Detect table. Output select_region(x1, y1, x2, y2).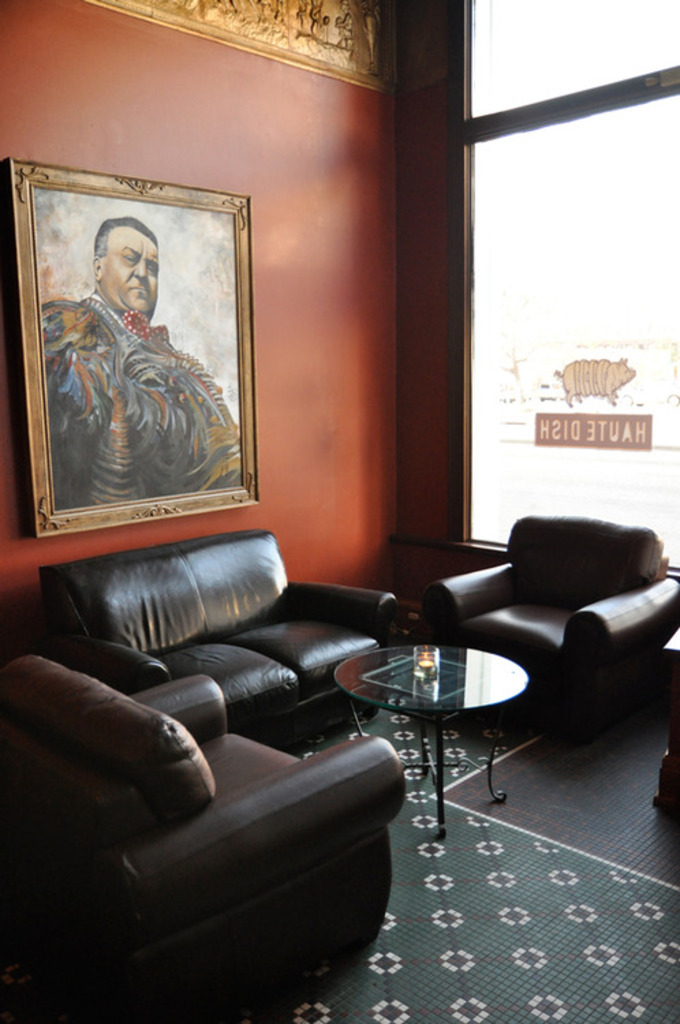
select_region(315, 631, 567, 848).
